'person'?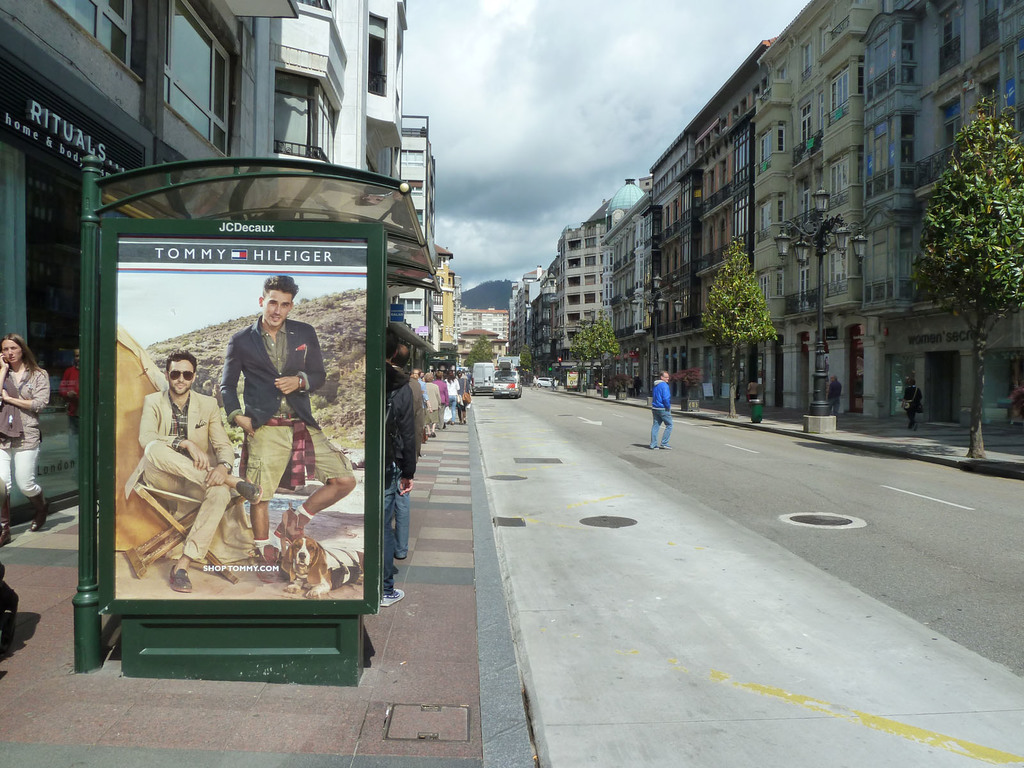
(x1=52, y1=345, x2=79, y2=438)
